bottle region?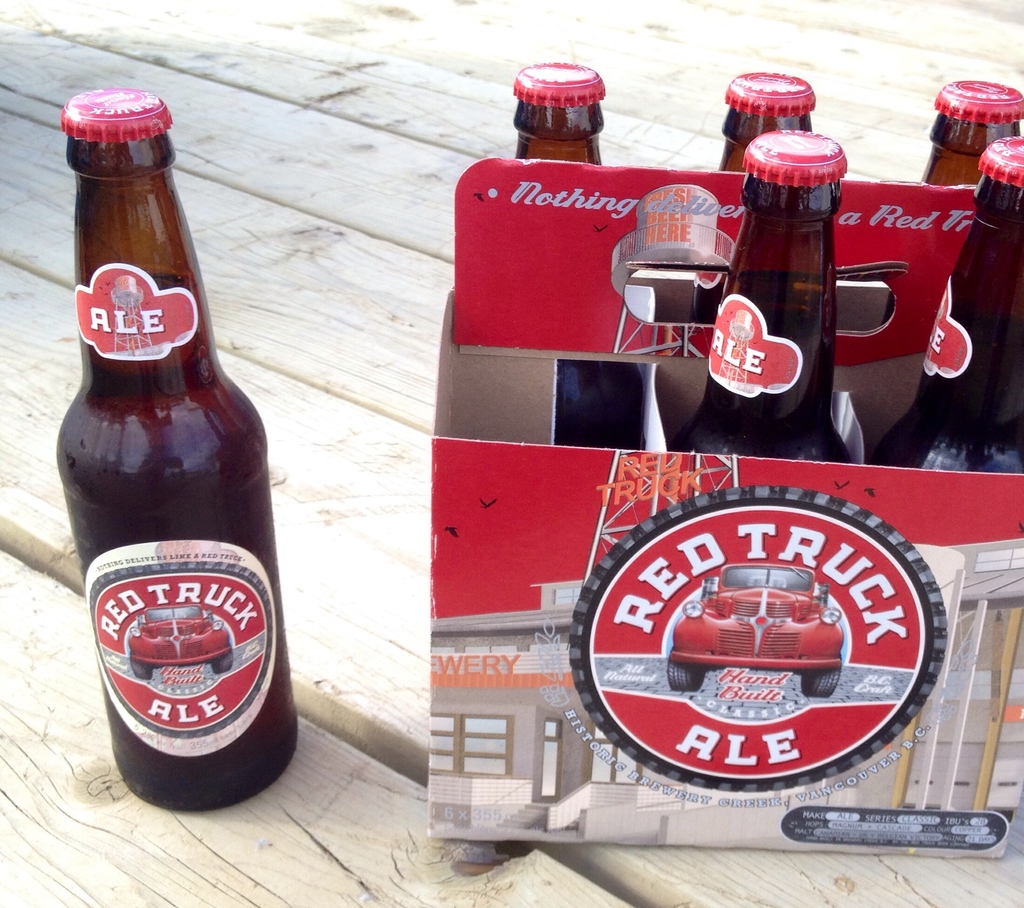
[716, 73, 816, 176]
